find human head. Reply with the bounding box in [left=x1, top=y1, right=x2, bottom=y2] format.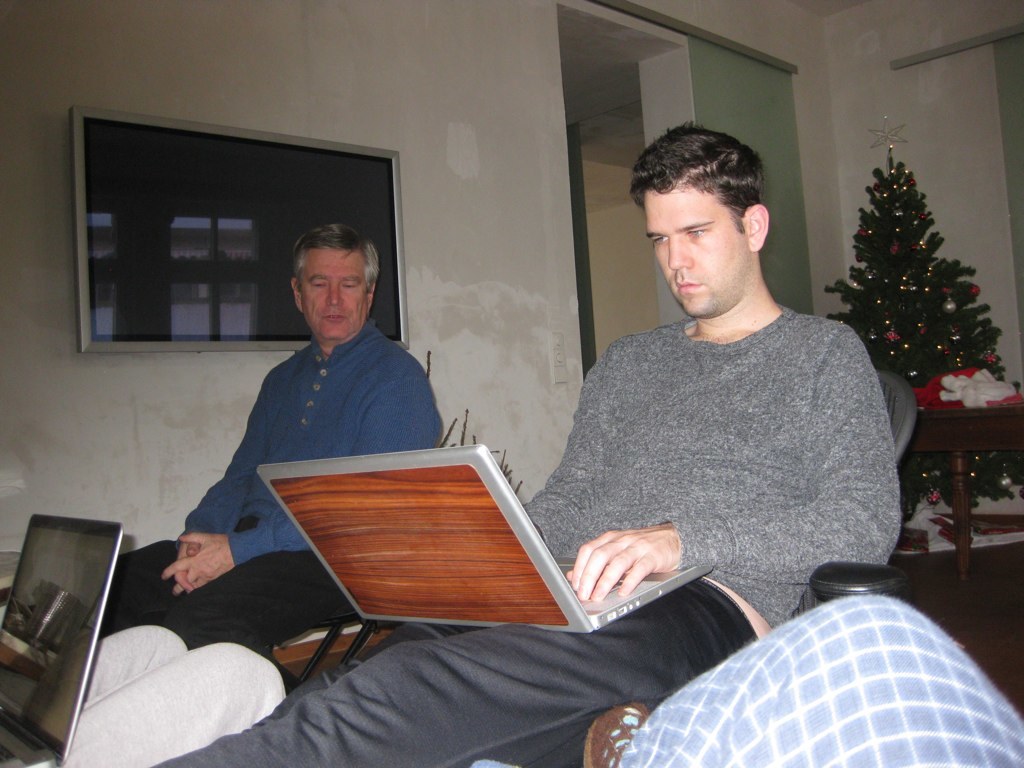
[left=632, top=125, right=787, bottom=316].
